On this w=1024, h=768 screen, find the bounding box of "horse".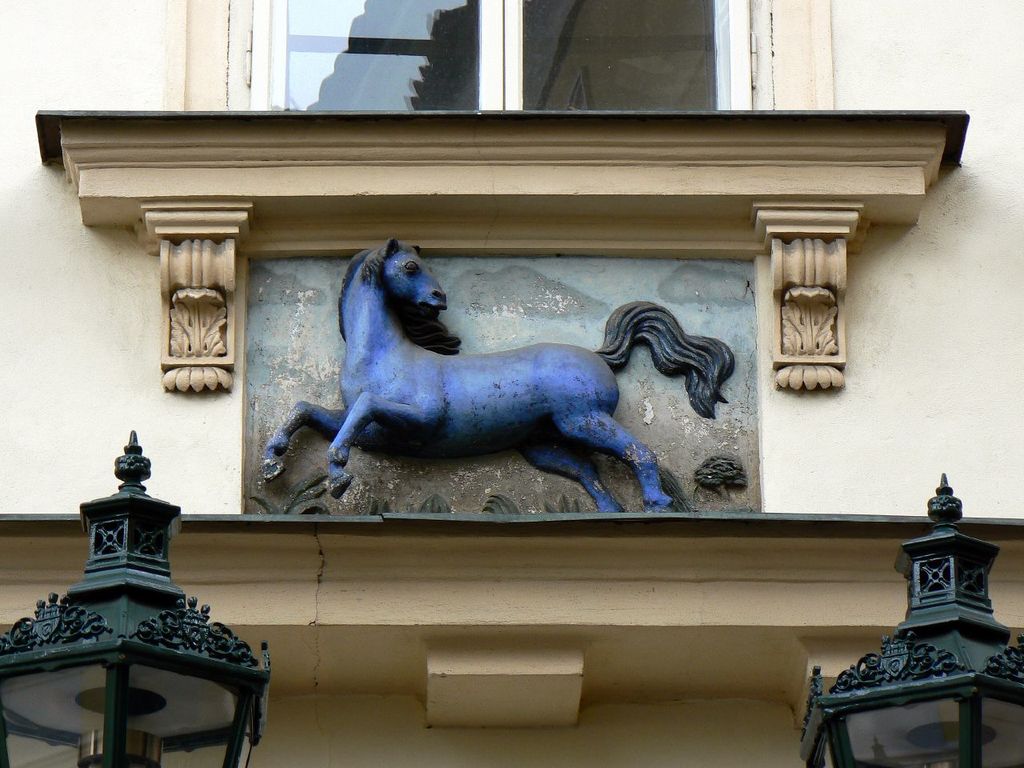
Bounding box: (265,234,734,513).
